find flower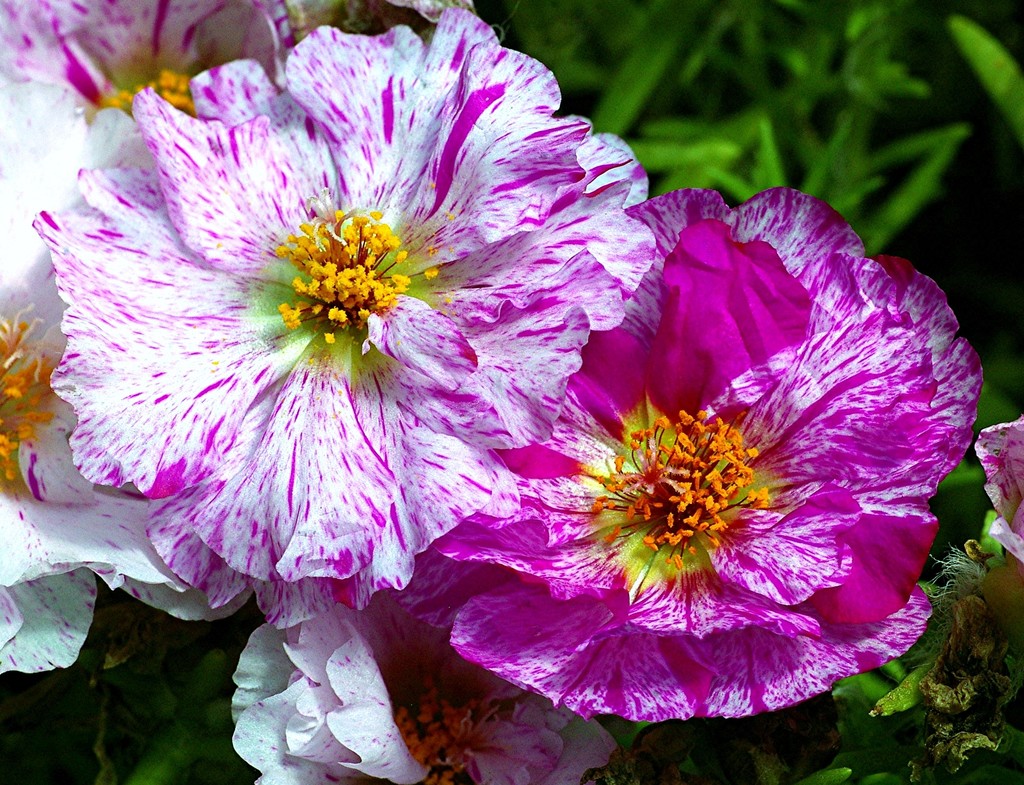
detection(528, 232, 933, 735)
